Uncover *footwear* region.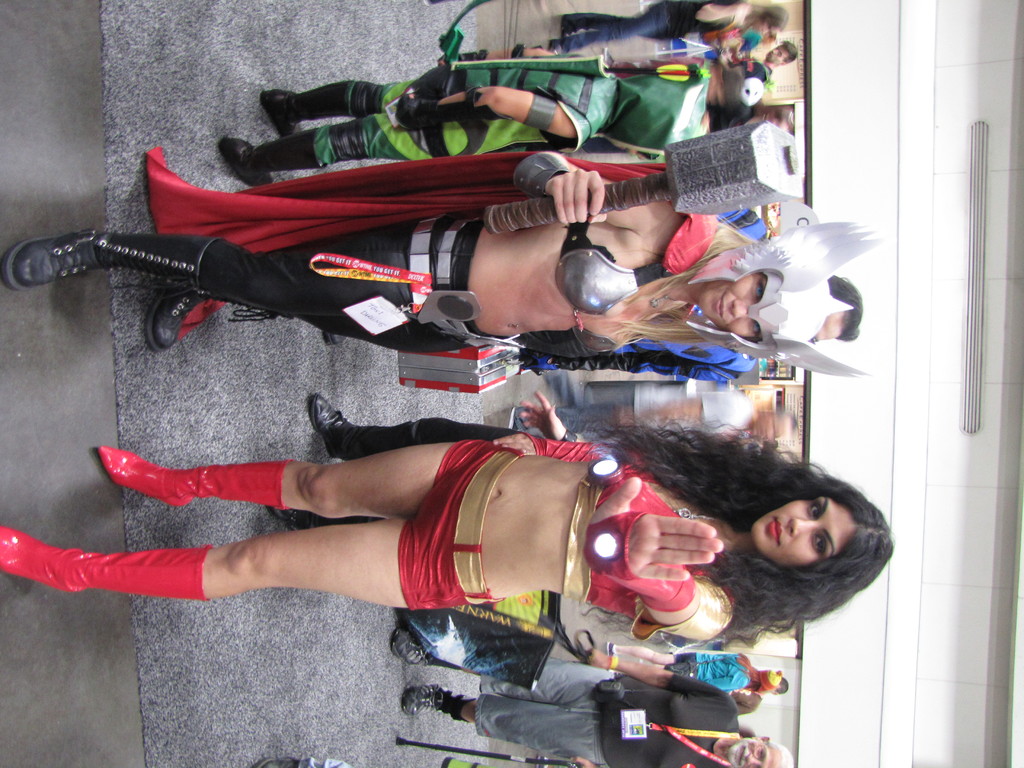
Uncovered: 0:228:223:294.
